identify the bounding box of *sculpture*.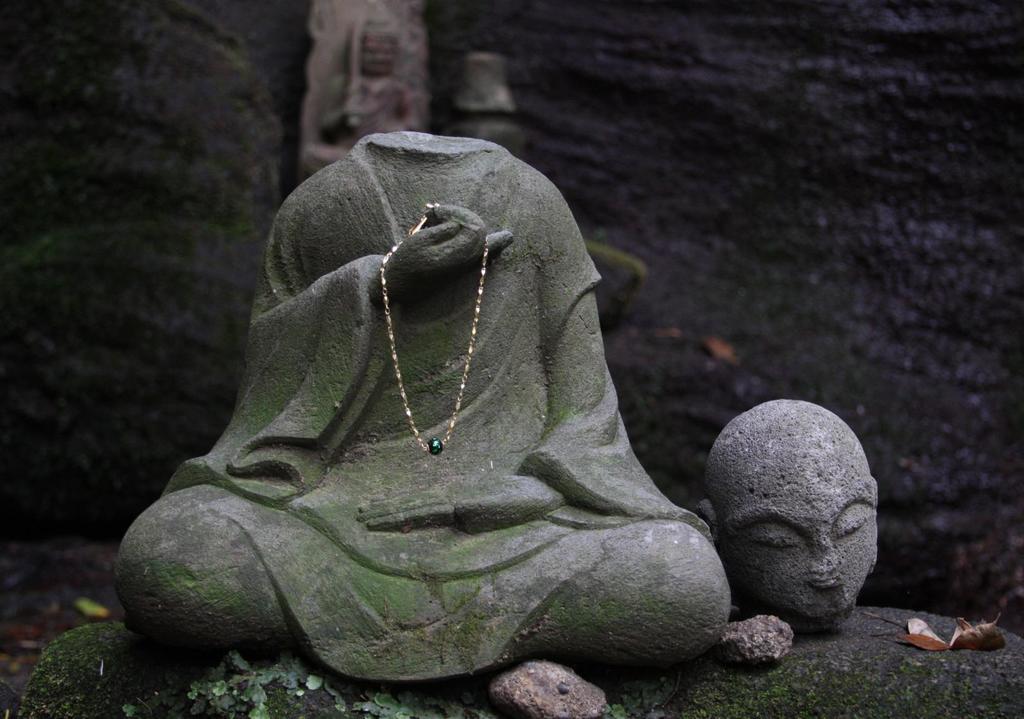
box(121, 94, 728, 693).
